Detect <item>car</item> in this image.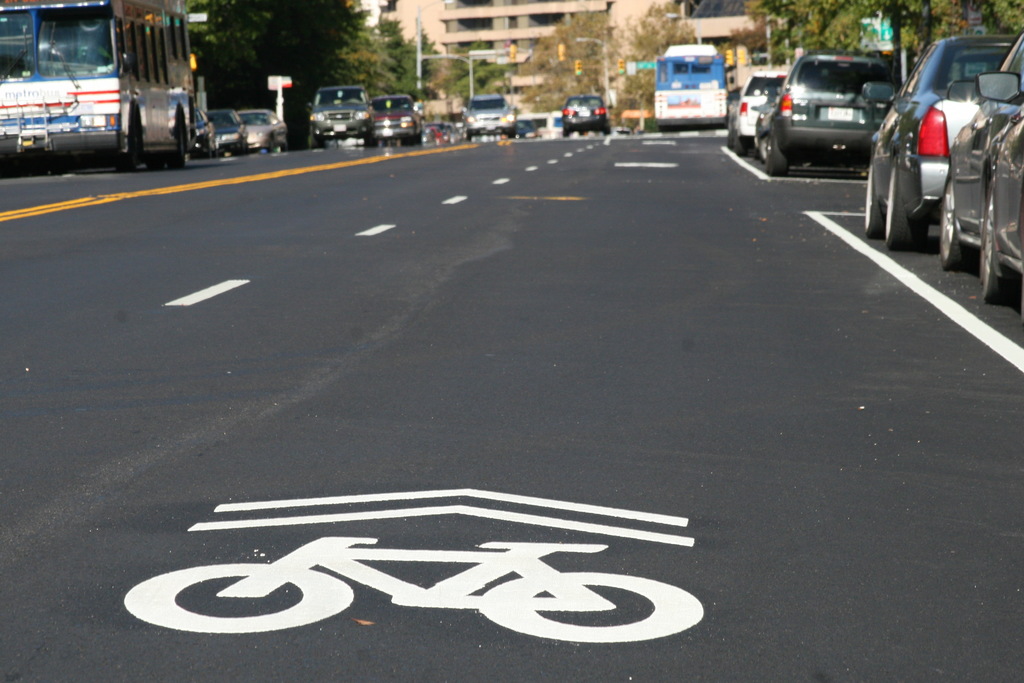
Detection: 760 51 907 179.
